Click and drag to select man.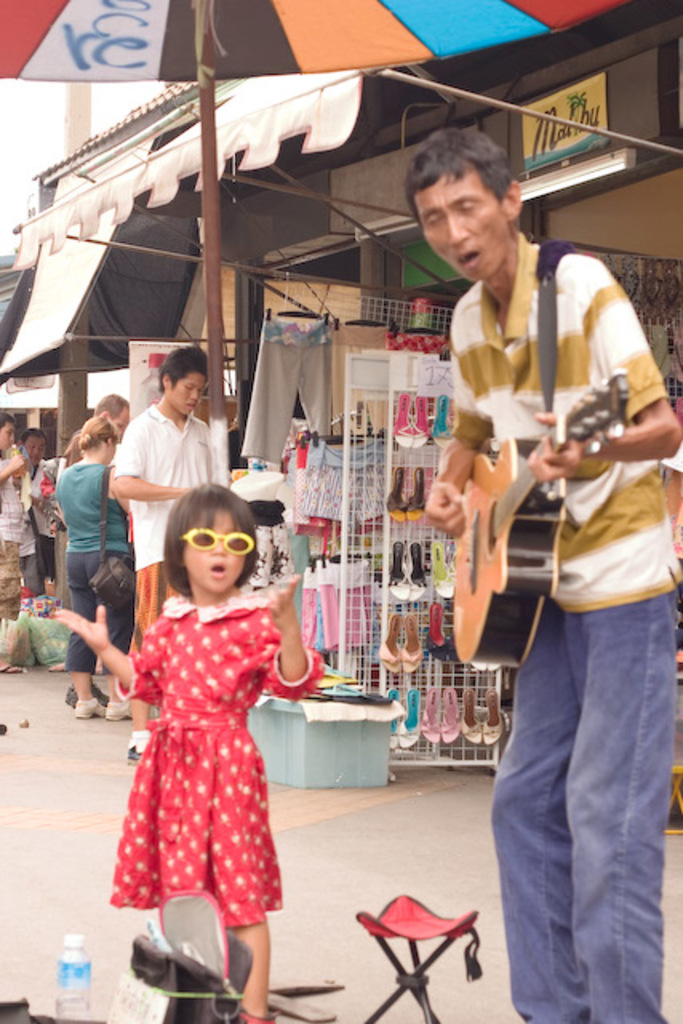
Selection: left=19, top=426, right=59, bottom=610.
